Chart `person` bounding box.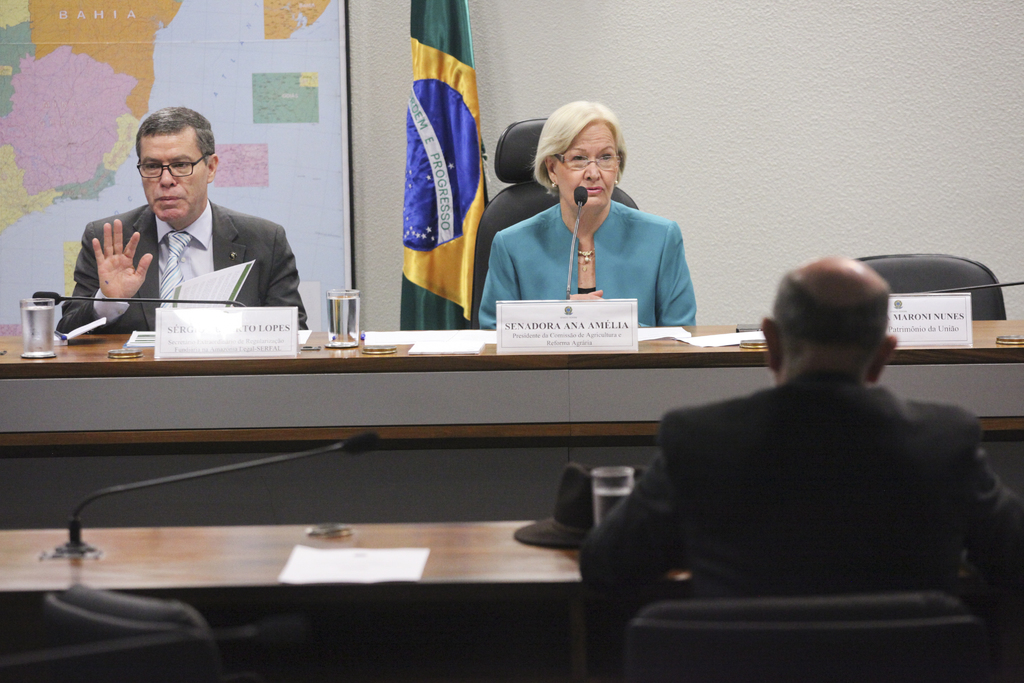
Charted: x1=59, y1=109, x2=313, y2=339.
